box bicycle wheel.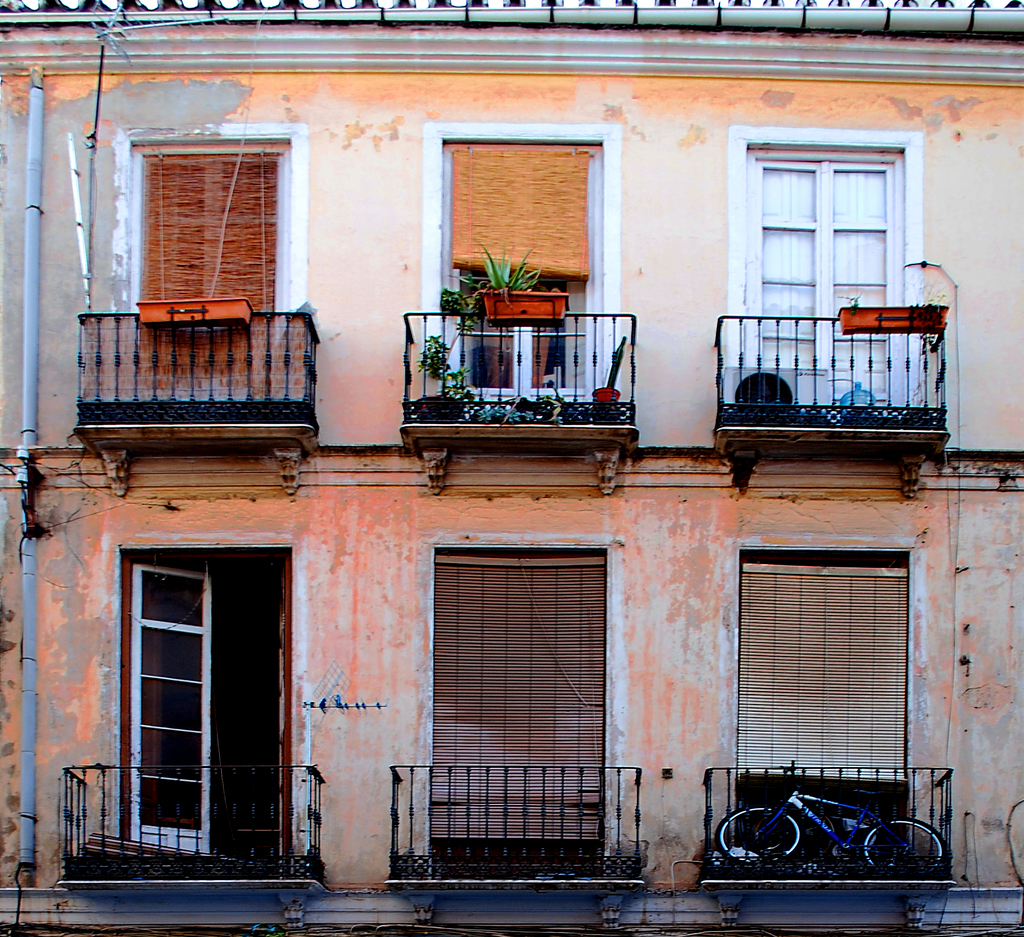
711,805,801,866.
